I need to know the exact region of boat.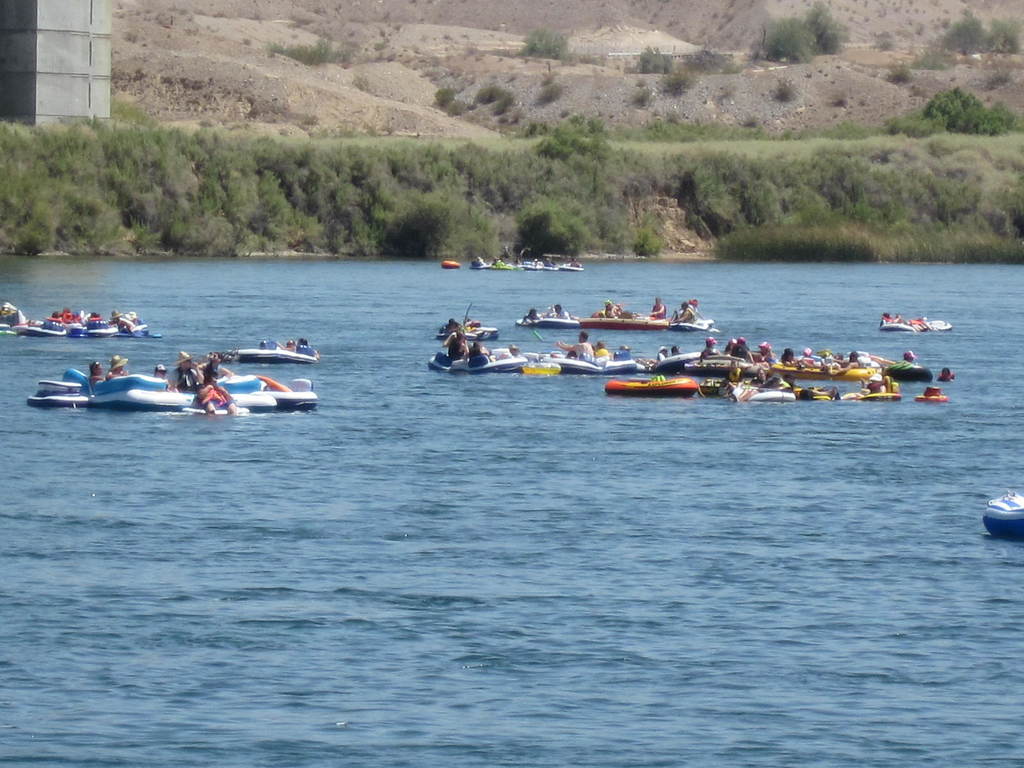
Region: (left=472, top=257, right=584, bottom=271).
